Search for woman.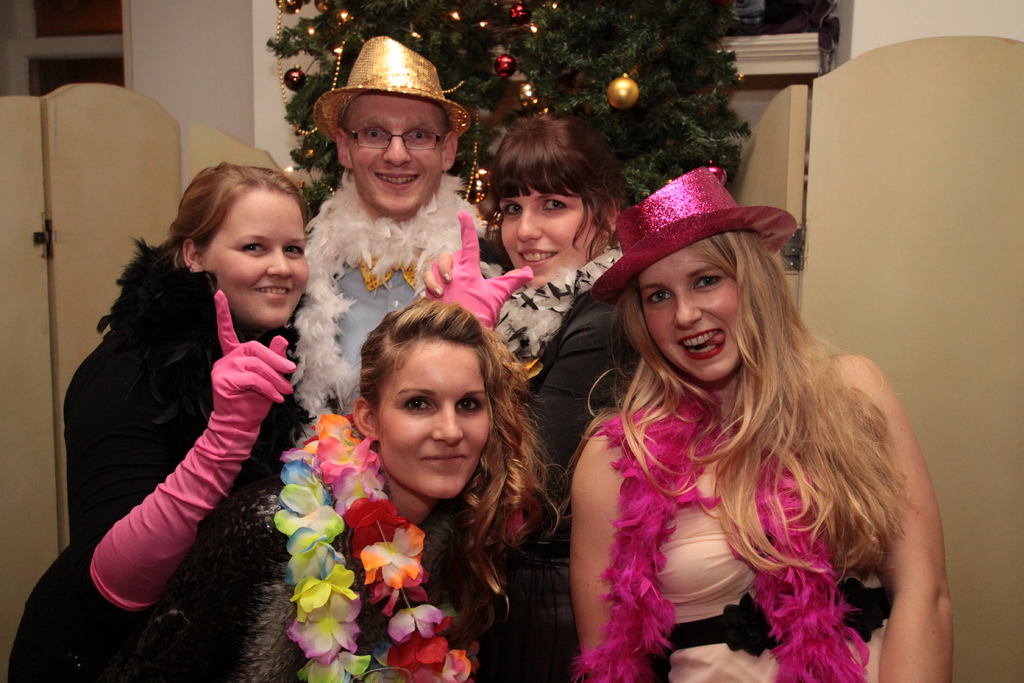
Found at {"left": 539, "top": 149, "right": 935, "bottom": 682}.
